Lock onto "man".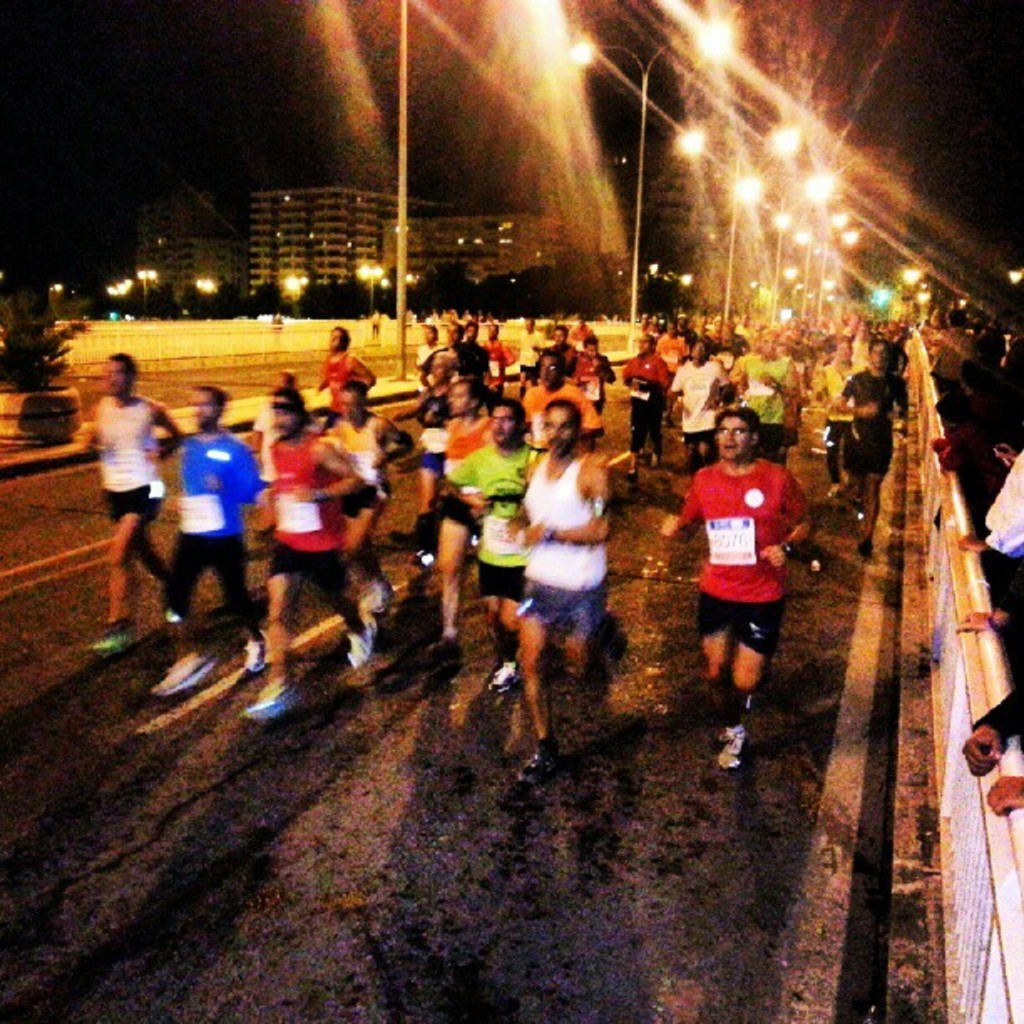
Locked: BBox(75, 351, 186, 649).
